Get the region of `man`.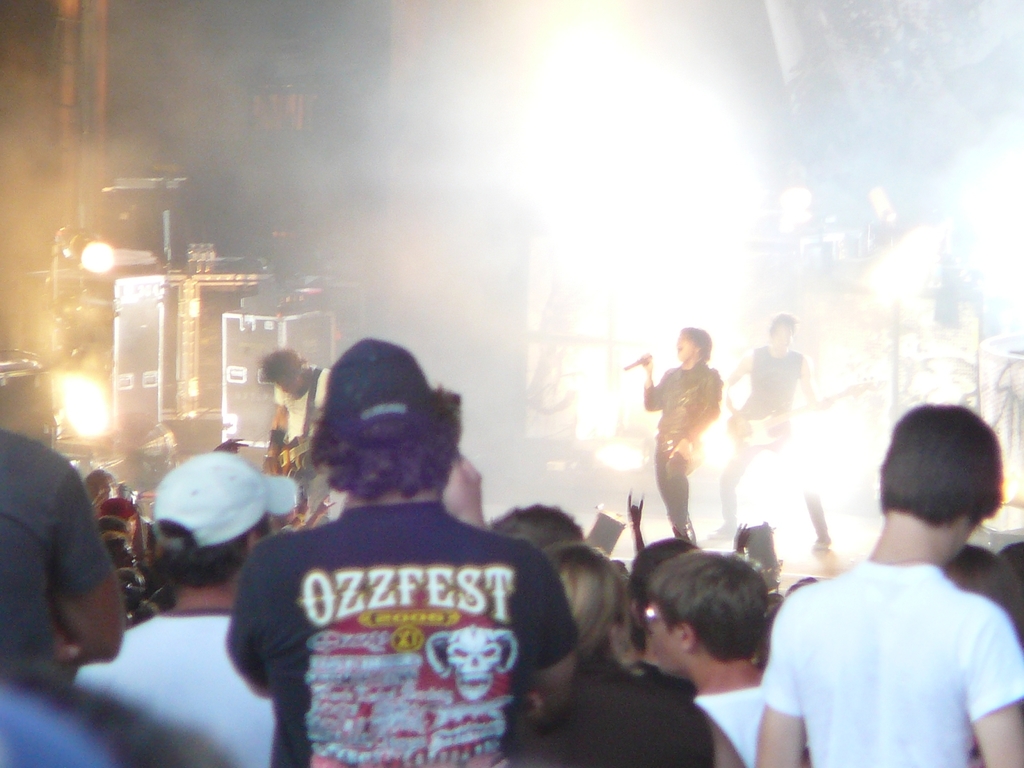
[x1=631, y1=330, x2=721, y2=547].
